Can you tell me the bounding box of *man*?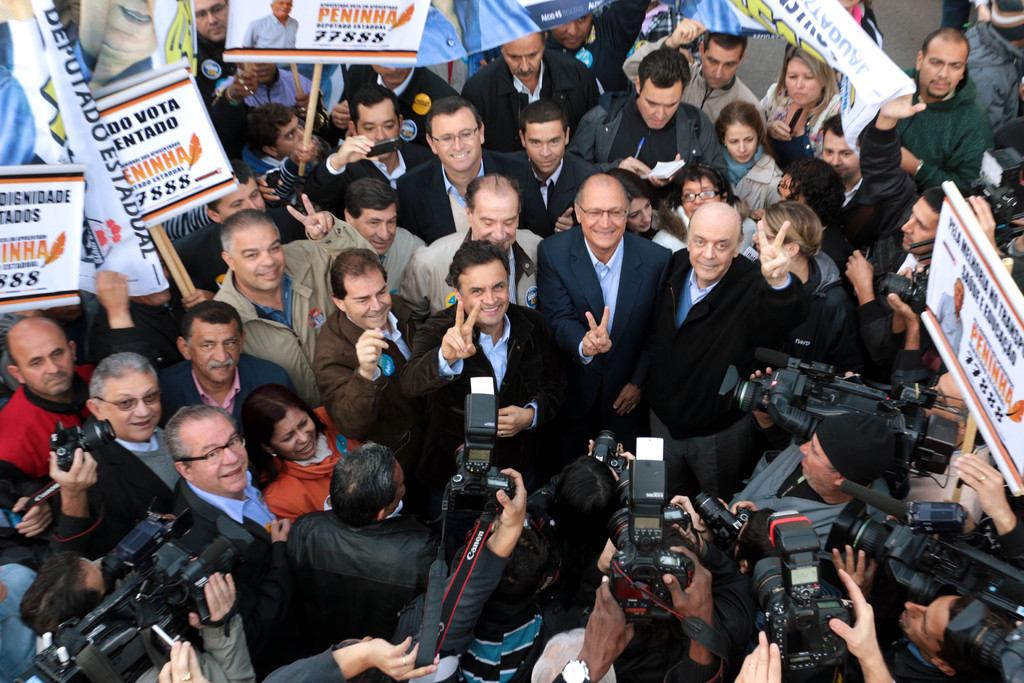
box(615, 15, 767, 138).
